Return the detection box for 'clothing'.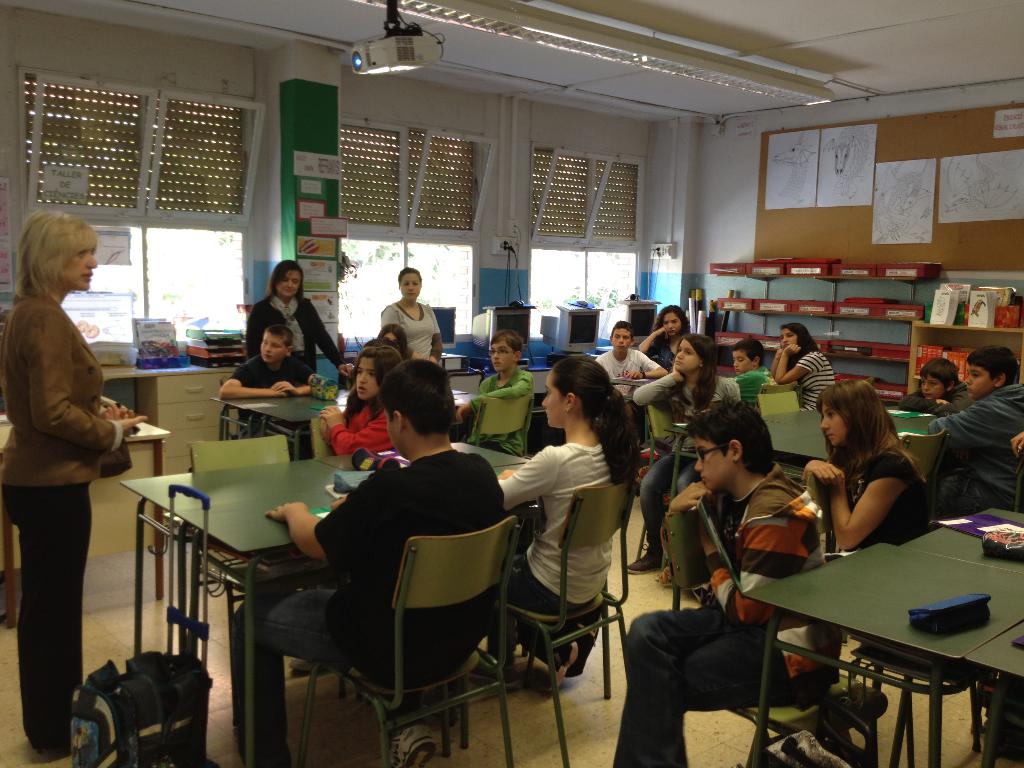
(left=596, top=345, right=660, bottom=406).
